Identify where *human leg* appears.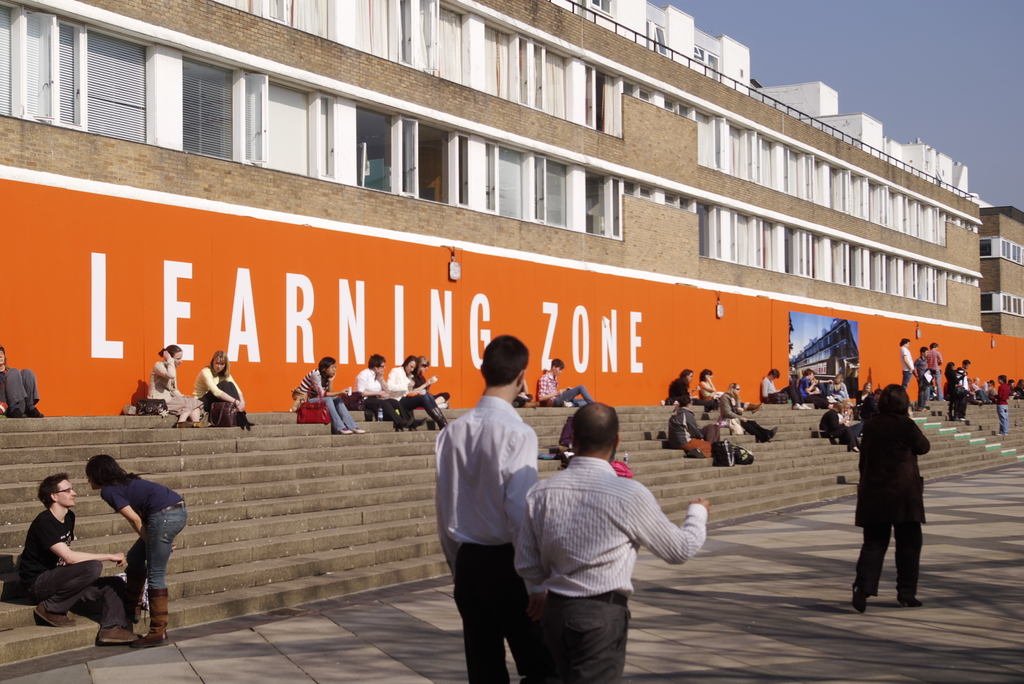
Appears at 136 498 185 644.
